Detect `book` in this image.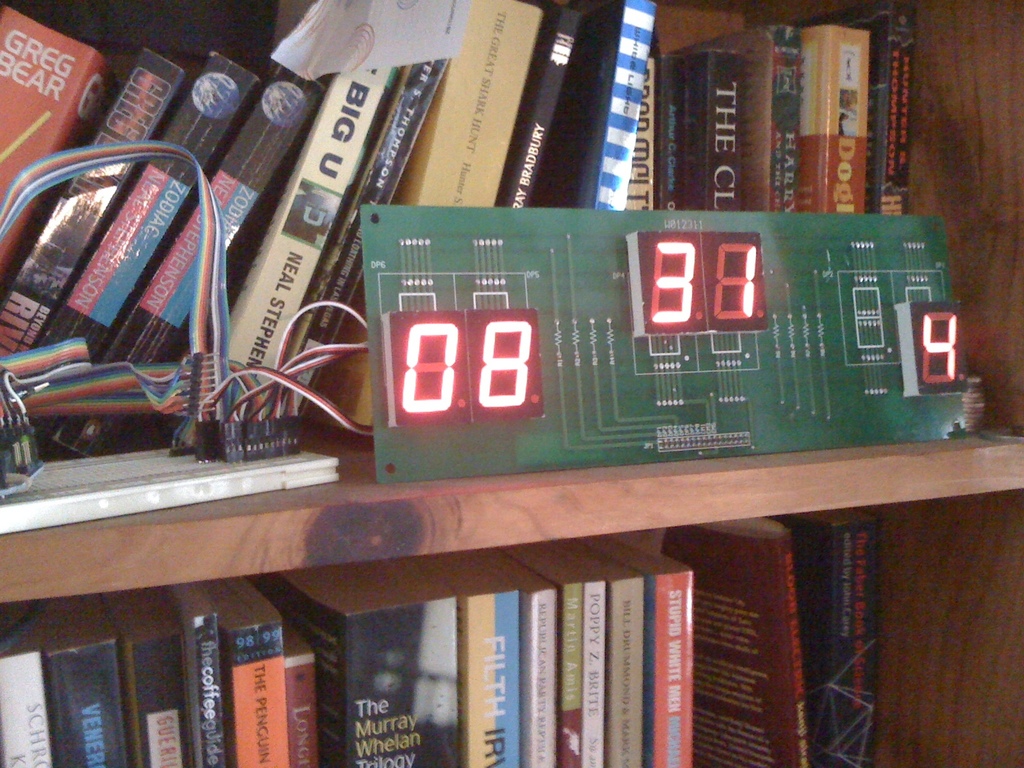
Detection: crop(232, 81, 381, 378).
